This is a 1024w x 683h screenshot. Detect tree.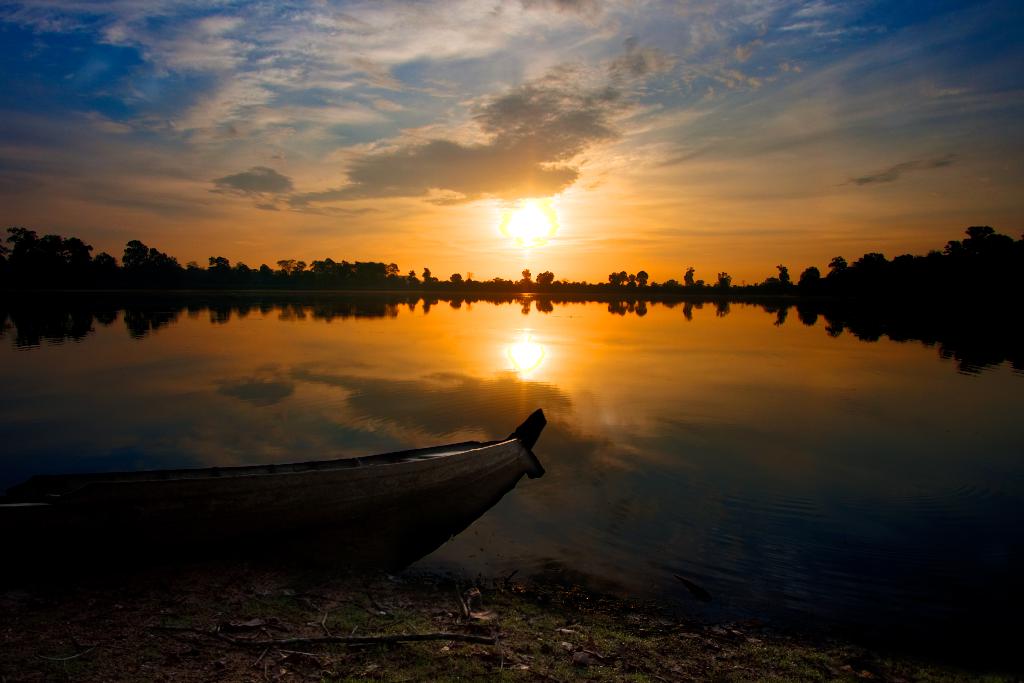
<box>603,271,628,287</box>.
